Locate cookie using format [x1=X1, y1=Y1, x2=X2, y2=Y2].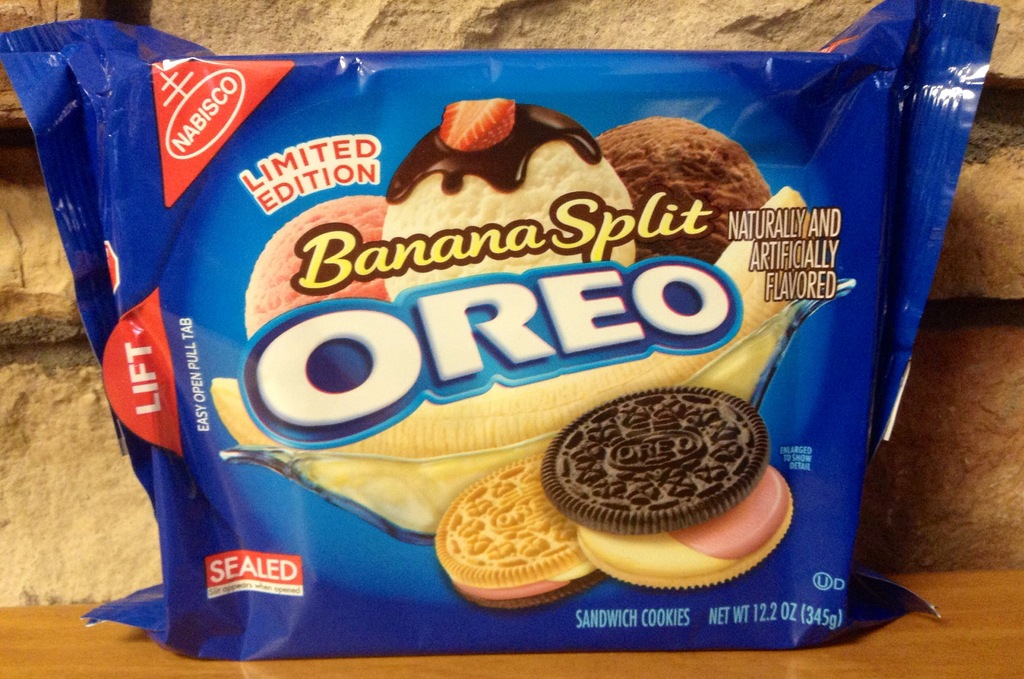
[x1=434, y1=452, x2=603, y2=612].
